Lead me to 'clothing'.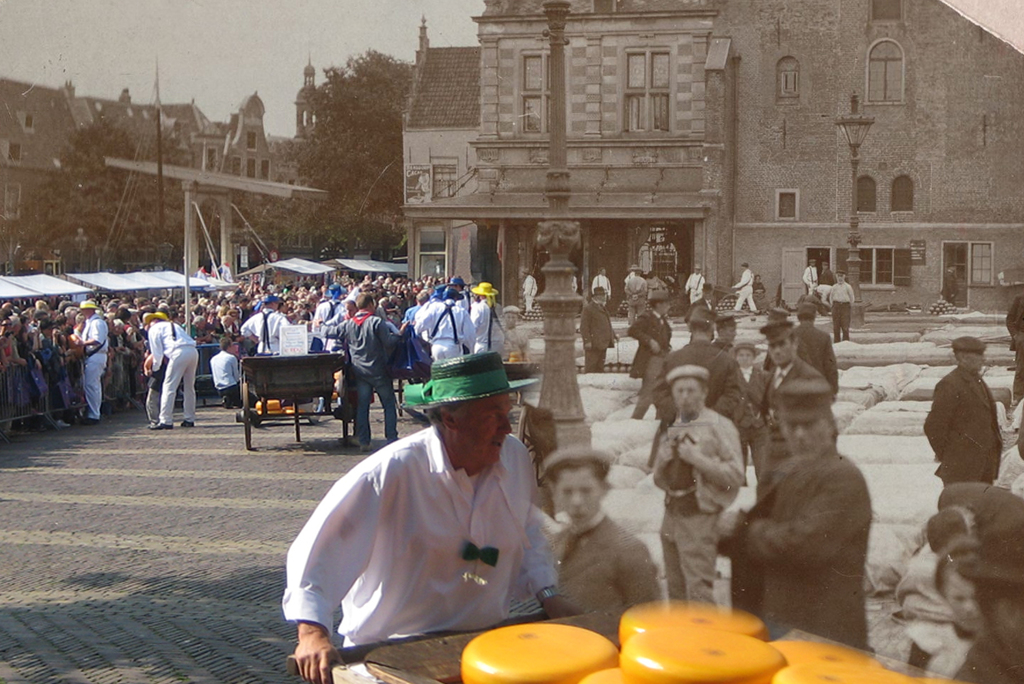
Lead to 310,394,556,647.
